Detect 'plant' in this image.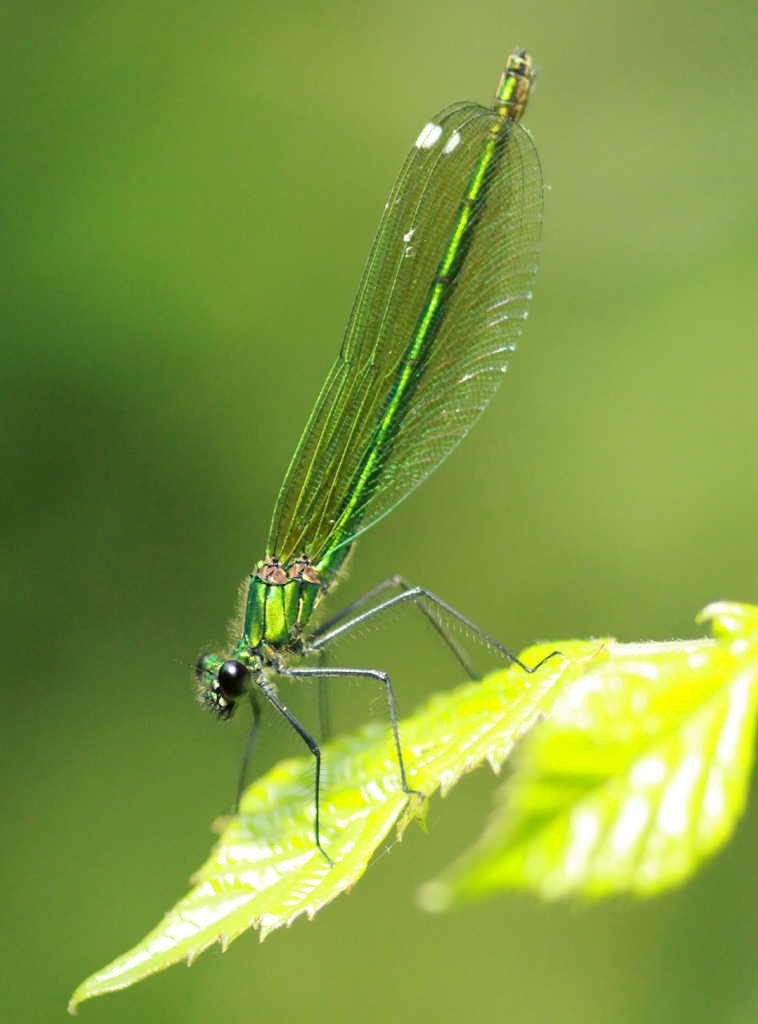
Detection: box=[61, 599, 757, 1006].
